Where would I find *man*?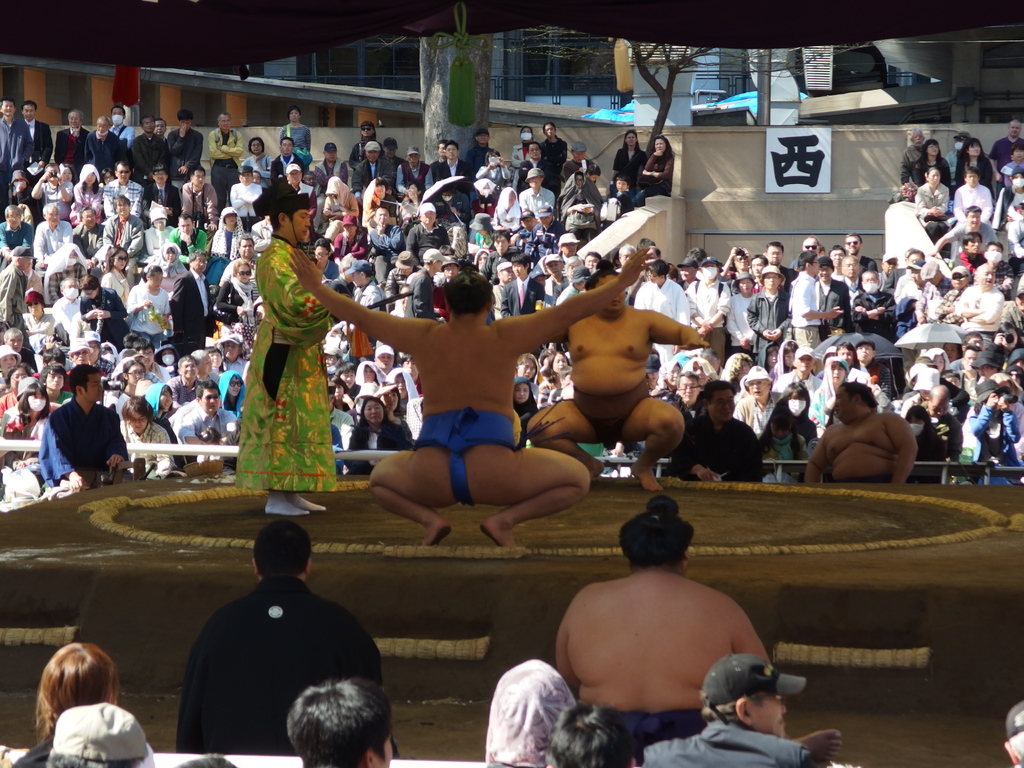
At 406/198/450/268.
